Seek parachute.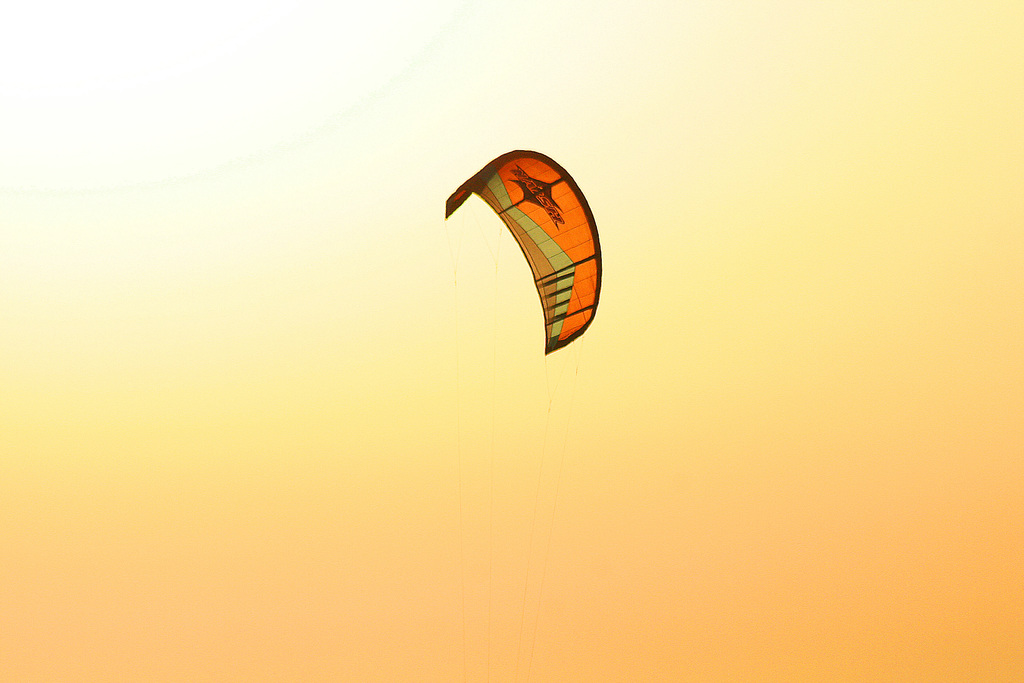
441:146:600:356.
